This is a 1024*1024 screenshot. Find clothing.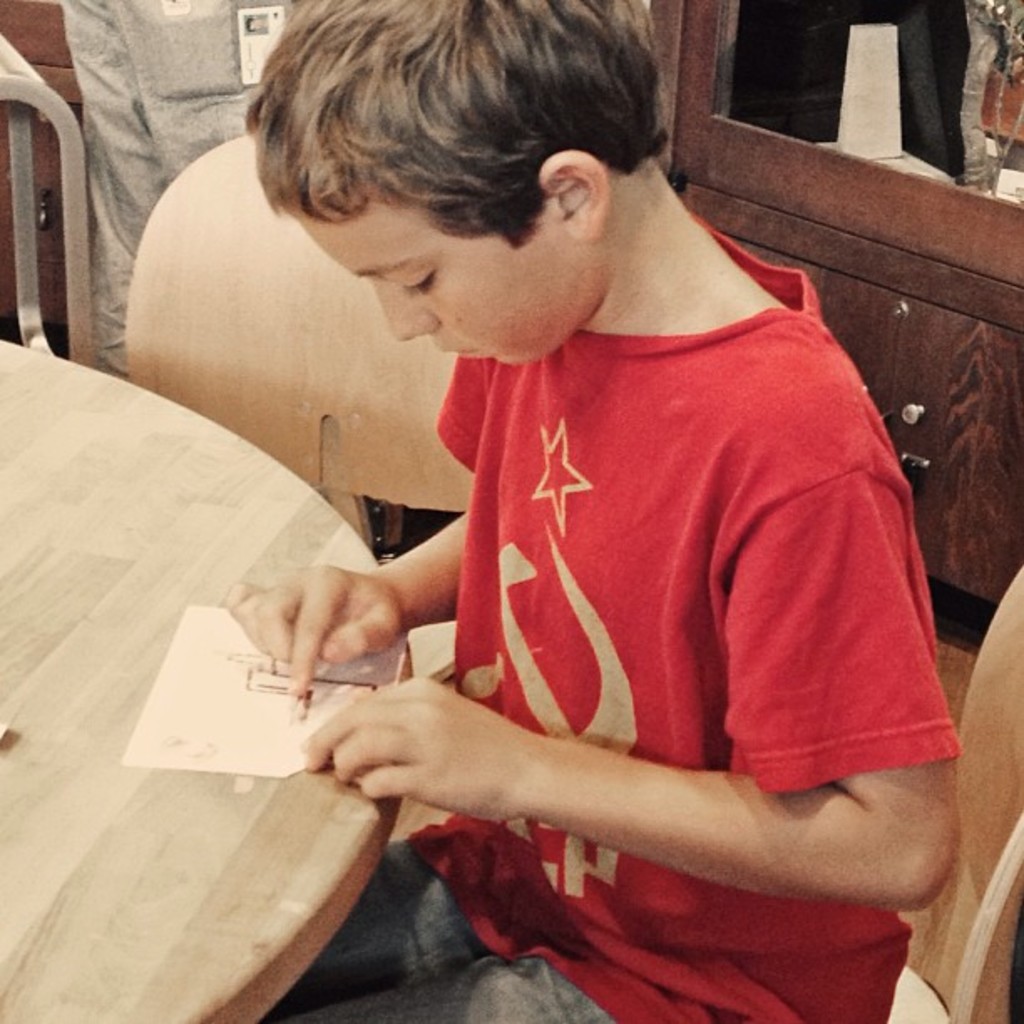
Bounding box: box=[348, 216, 939, 940].
